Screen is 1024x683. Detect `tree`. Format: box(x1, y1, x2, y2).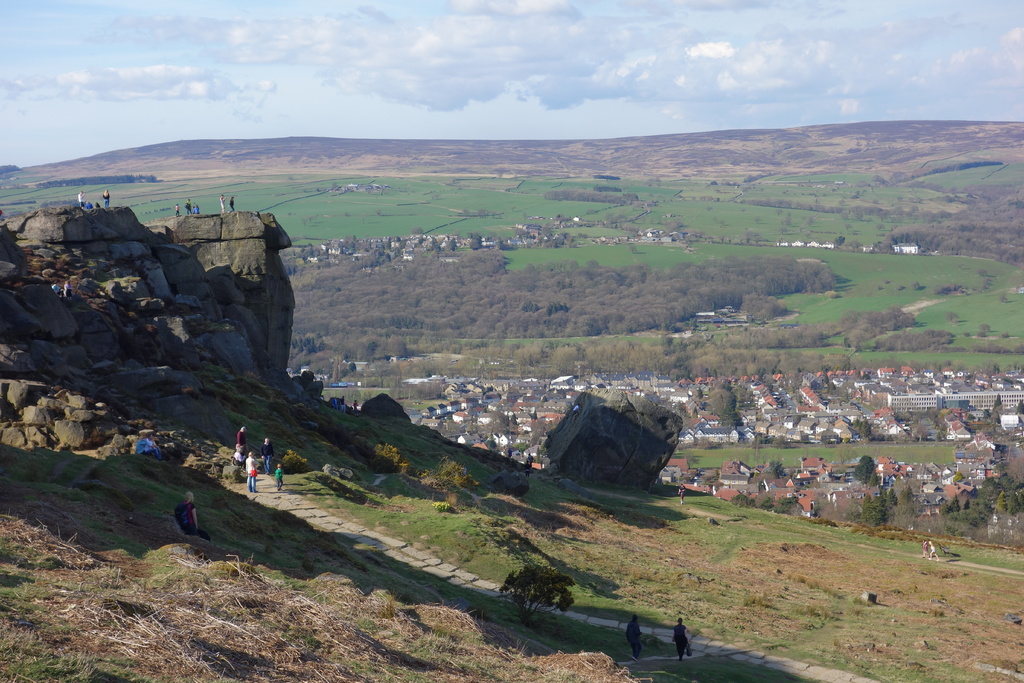
box(983, 407, 988, 417).
